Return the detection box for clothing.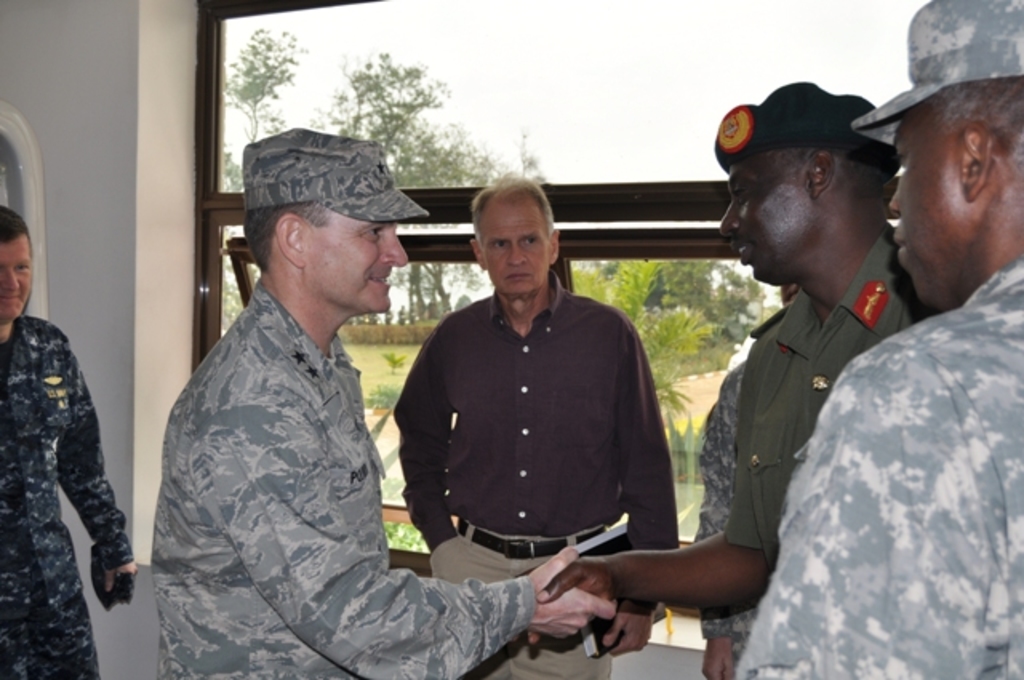
box(0, 312, 138, 678).
